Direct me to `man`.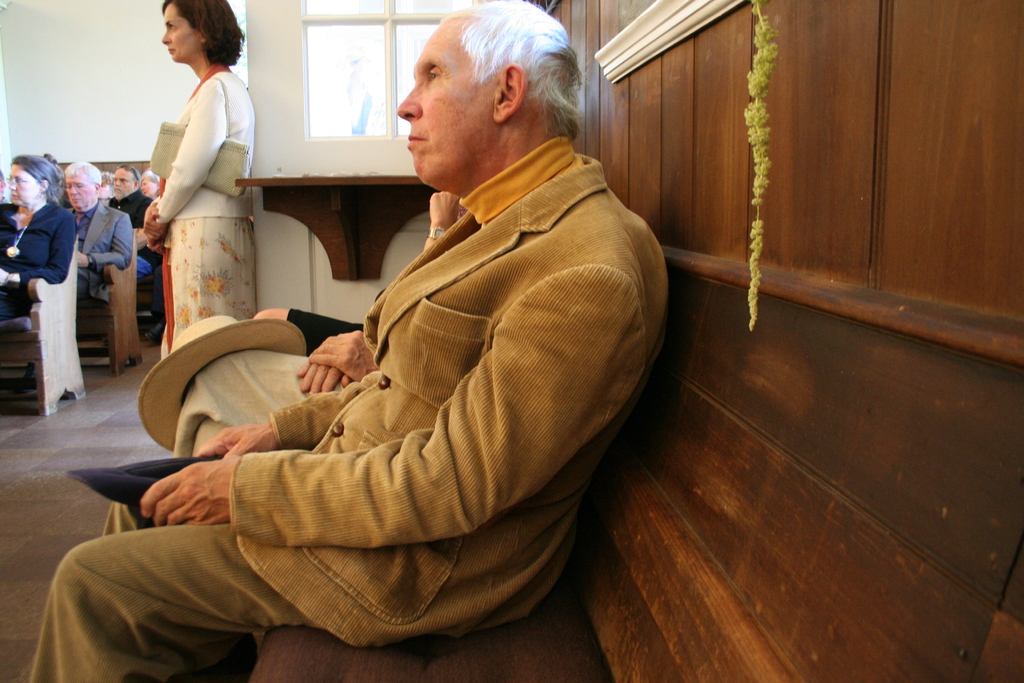
Direction: 63/162/132/304.
